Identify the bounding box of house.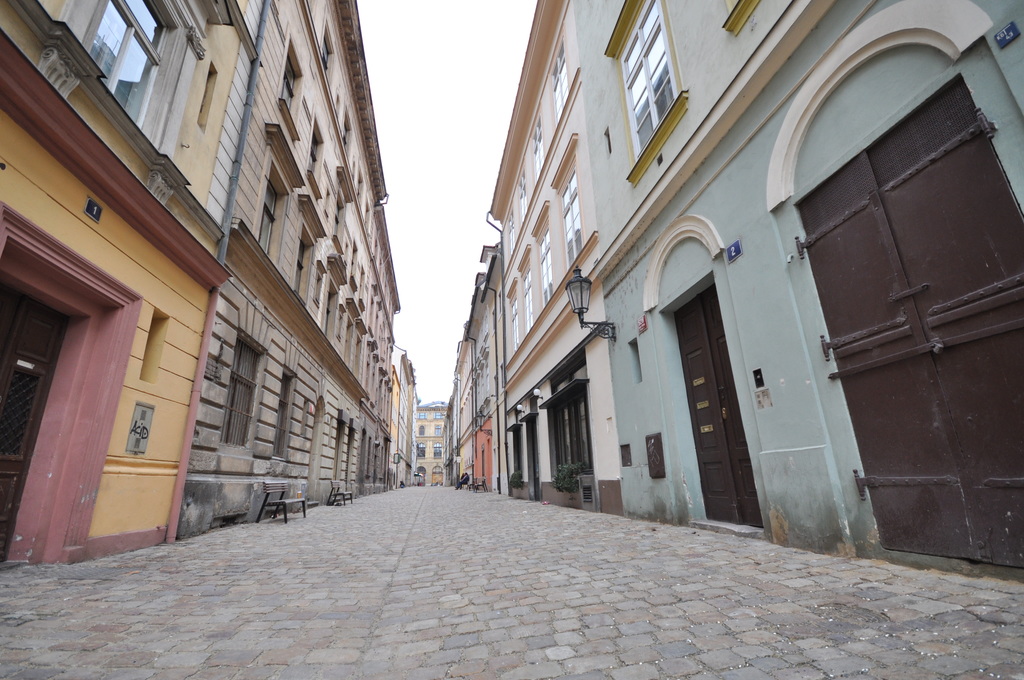
{"left": 172, "top": 0, "right": 401, "bottom": 546}.
